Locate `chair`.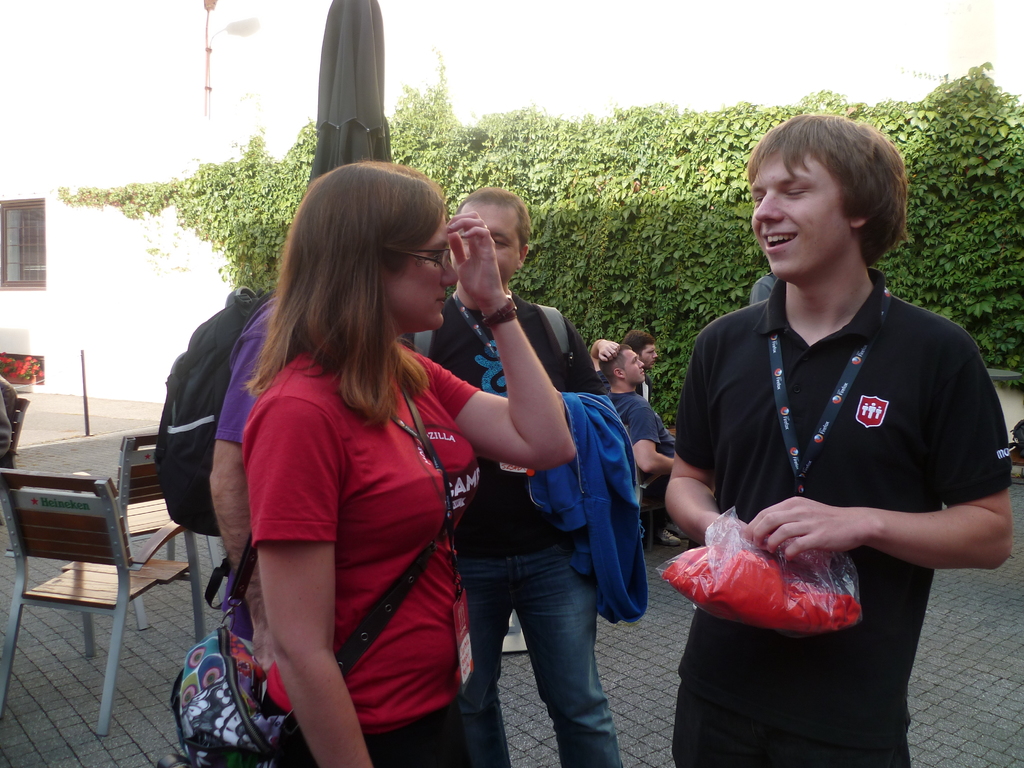
Bounding box: select_region(123, 431, 199, 640).
